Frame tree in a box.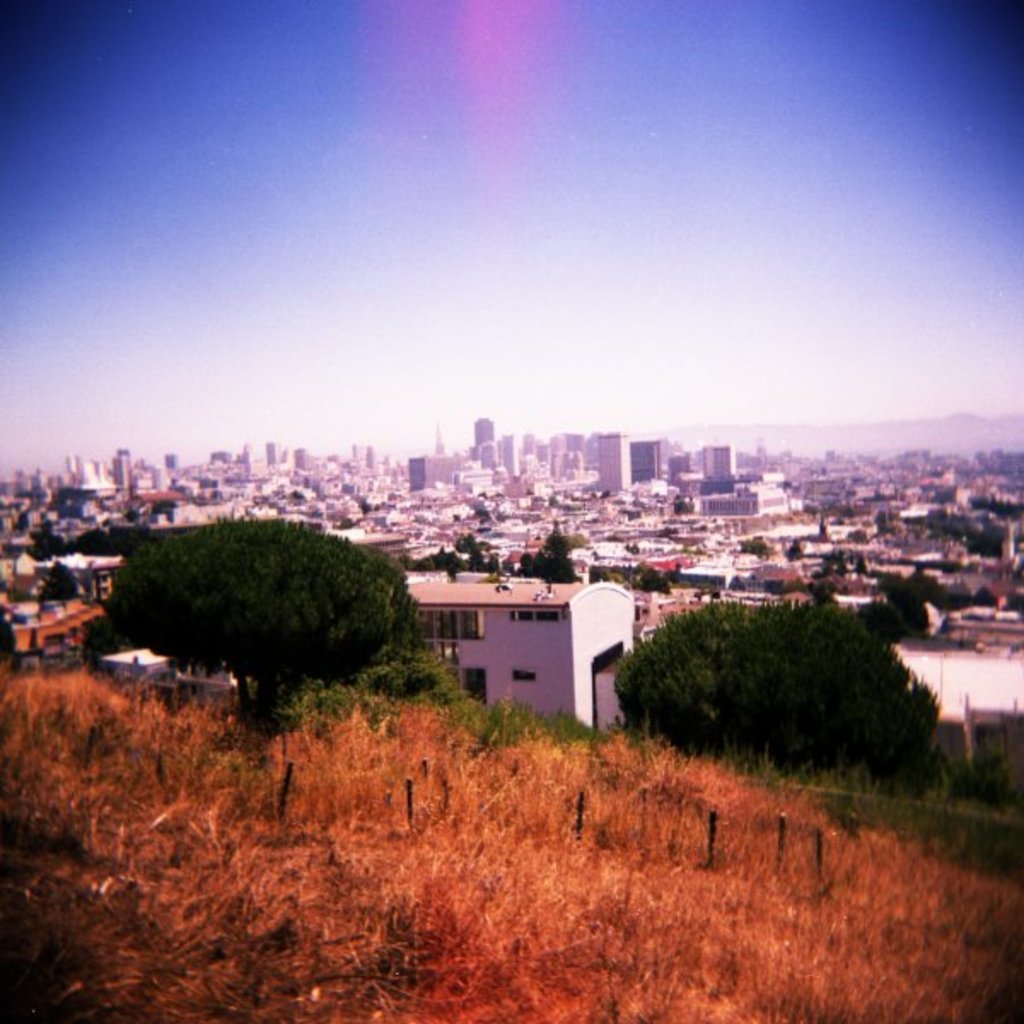
(616, 592, 939, 797).
